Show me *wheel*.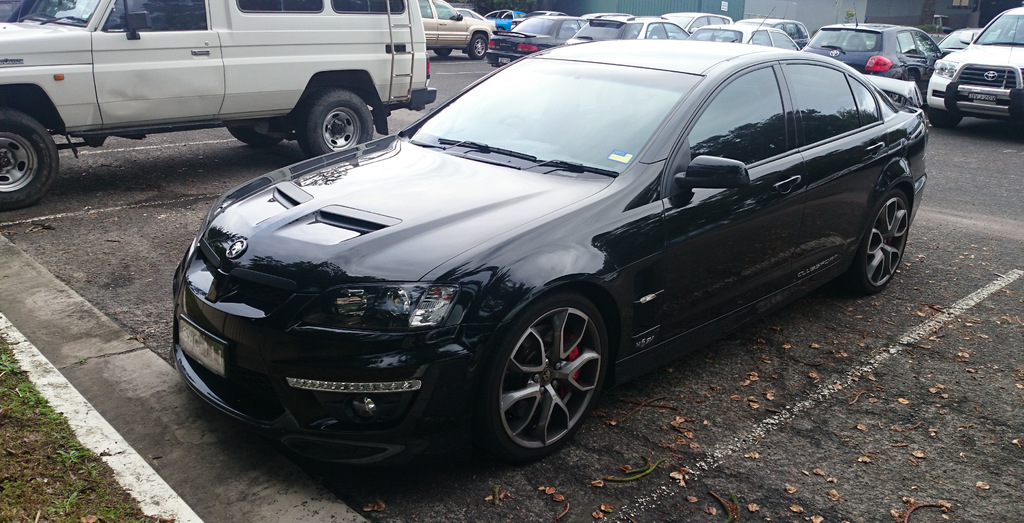
*wheel* is here: {"x1": 477, "y1": 283, "x2": 606, "y2": 445}.
